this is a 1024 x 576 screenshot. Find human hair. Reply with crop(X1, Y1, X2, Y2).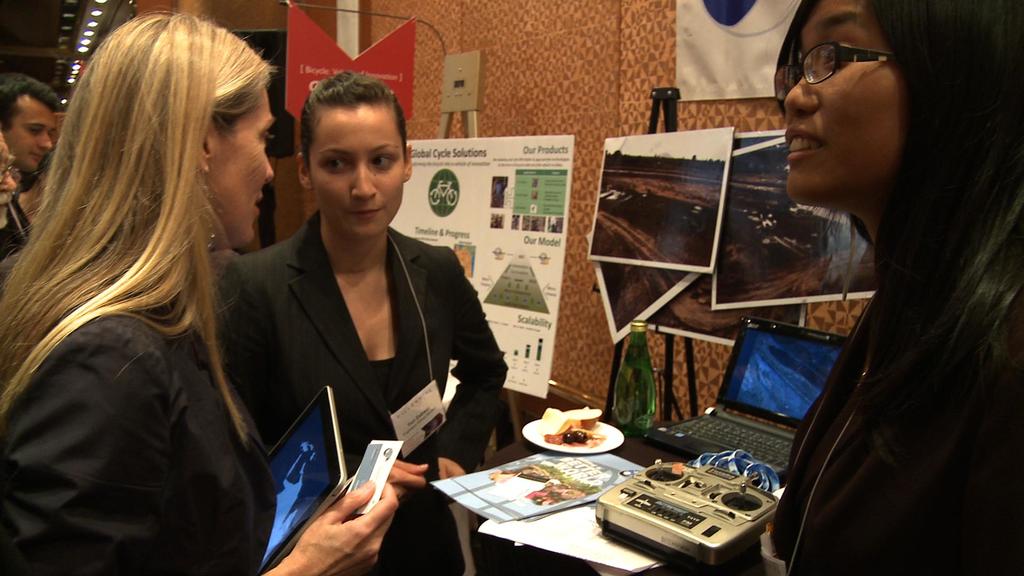
crop(0, 72, 57, 136).
